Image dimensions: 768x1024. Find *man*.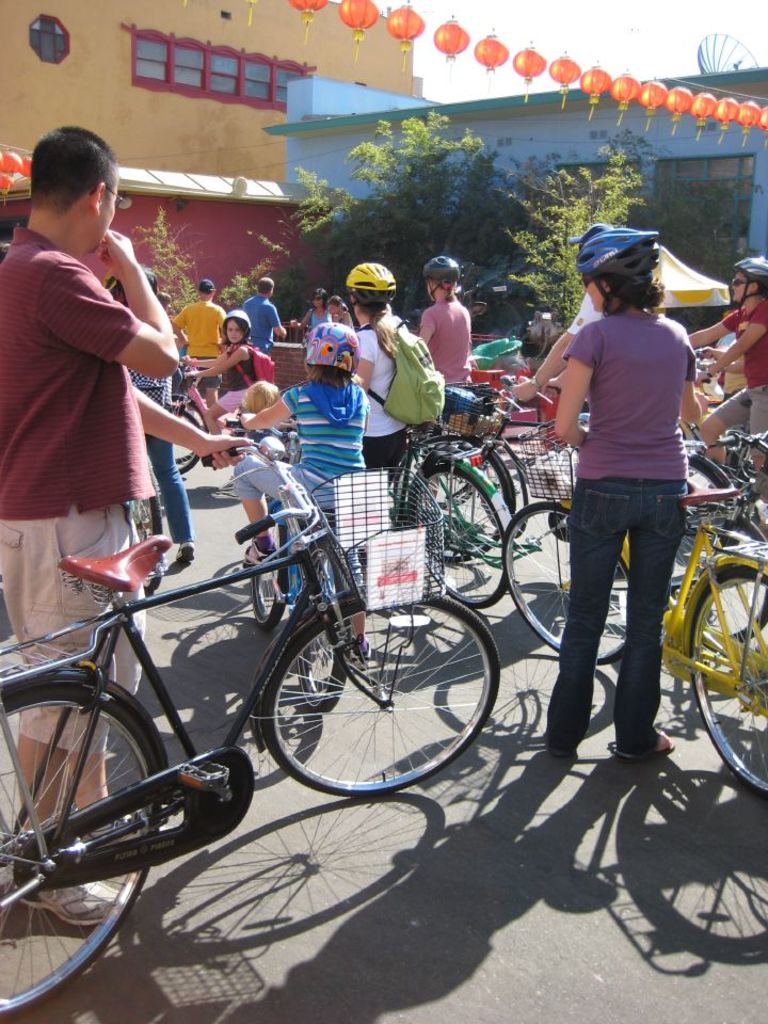
detection(243, 275, 286, 348).
